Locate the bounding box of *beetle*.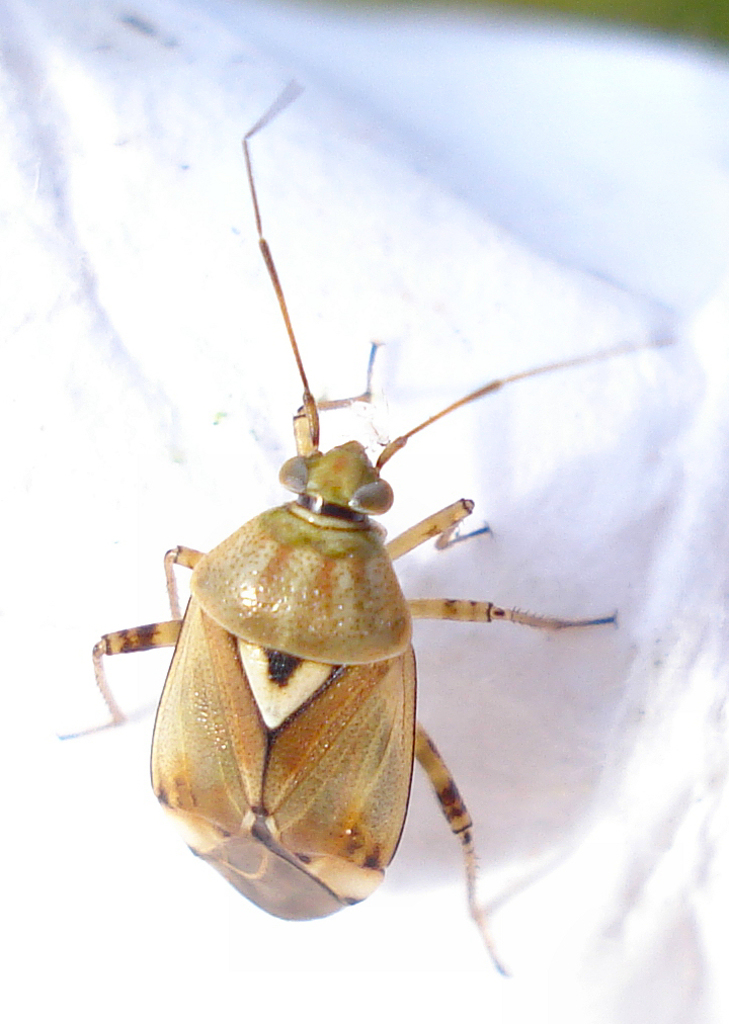
Bounding box: x1=64, y1=106, x2=601, y2=980.
